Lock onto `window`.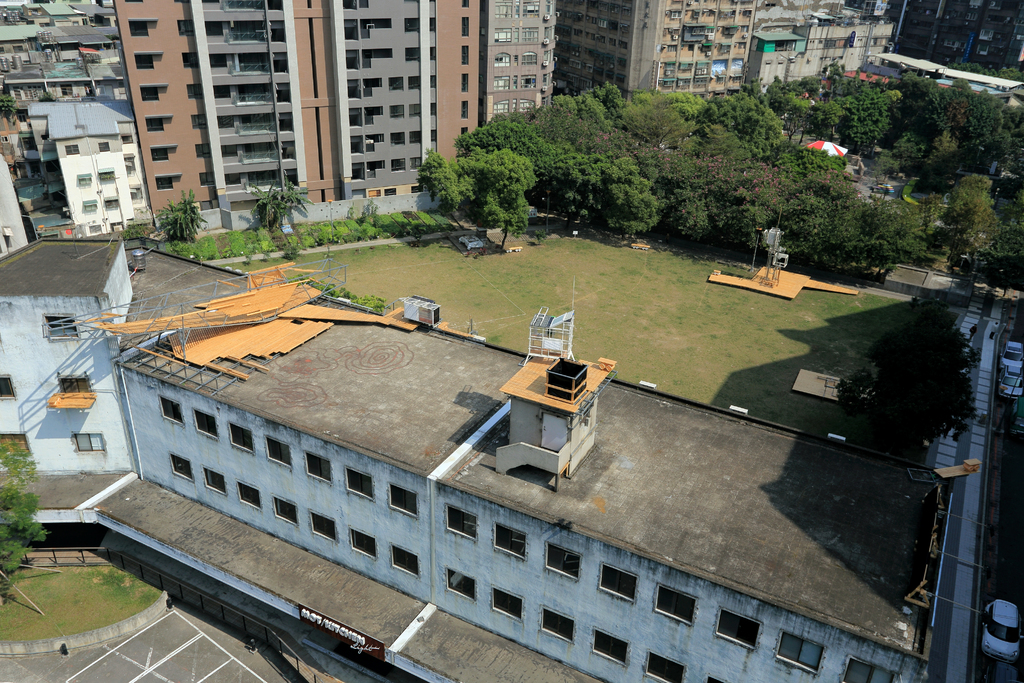
Locked: (569, 78, 579, 87).
